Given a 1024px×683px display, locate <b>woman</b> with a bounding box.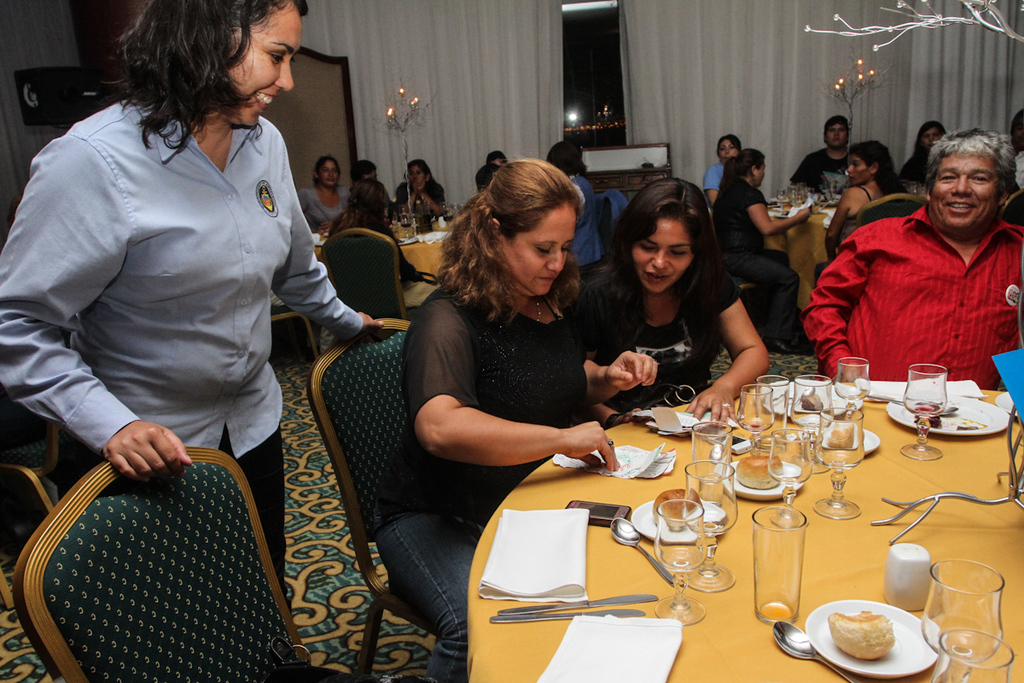
Located: bbox(689, 150, 816, 350).
